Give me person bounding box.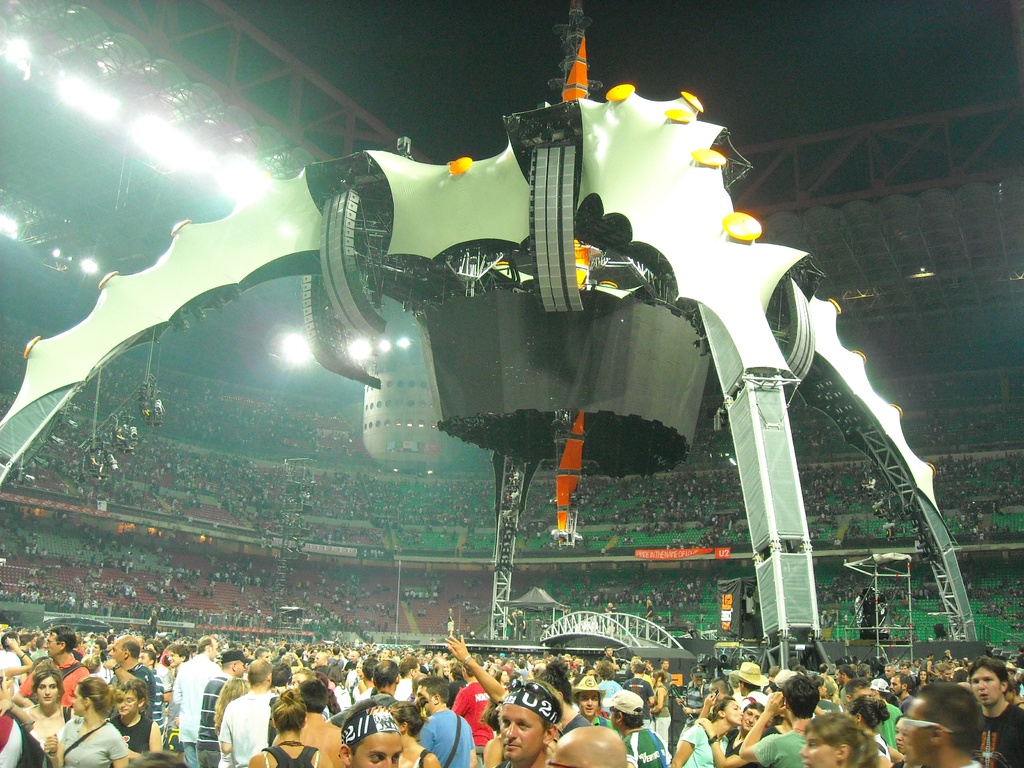
842, 693, 890, 767.
